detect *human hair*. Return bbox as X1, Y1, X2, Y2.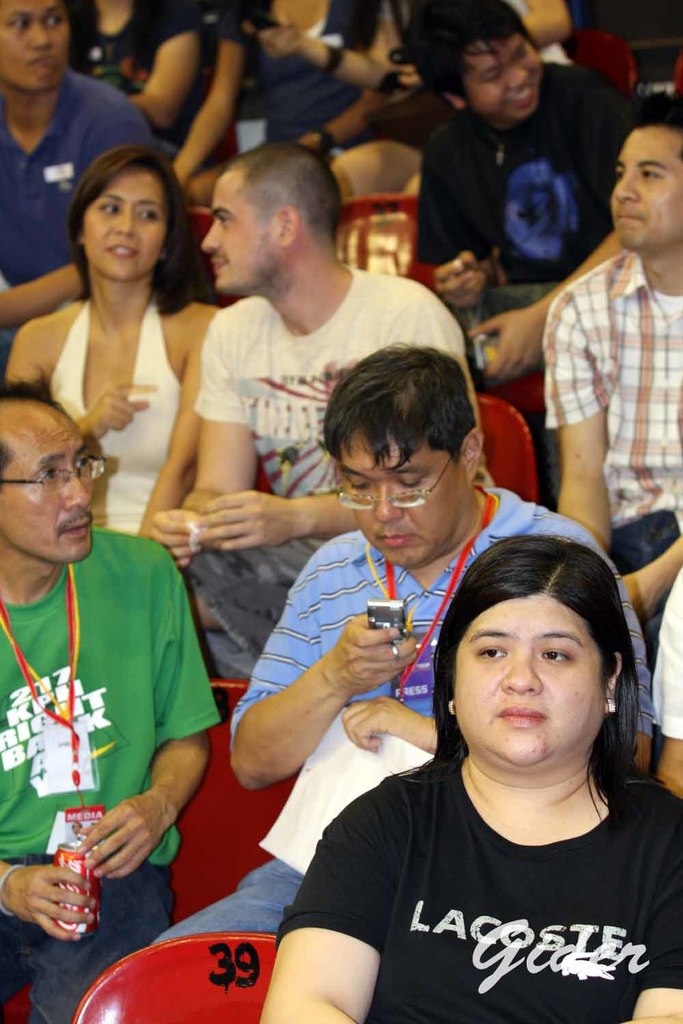
413, 0, 534, 114.
